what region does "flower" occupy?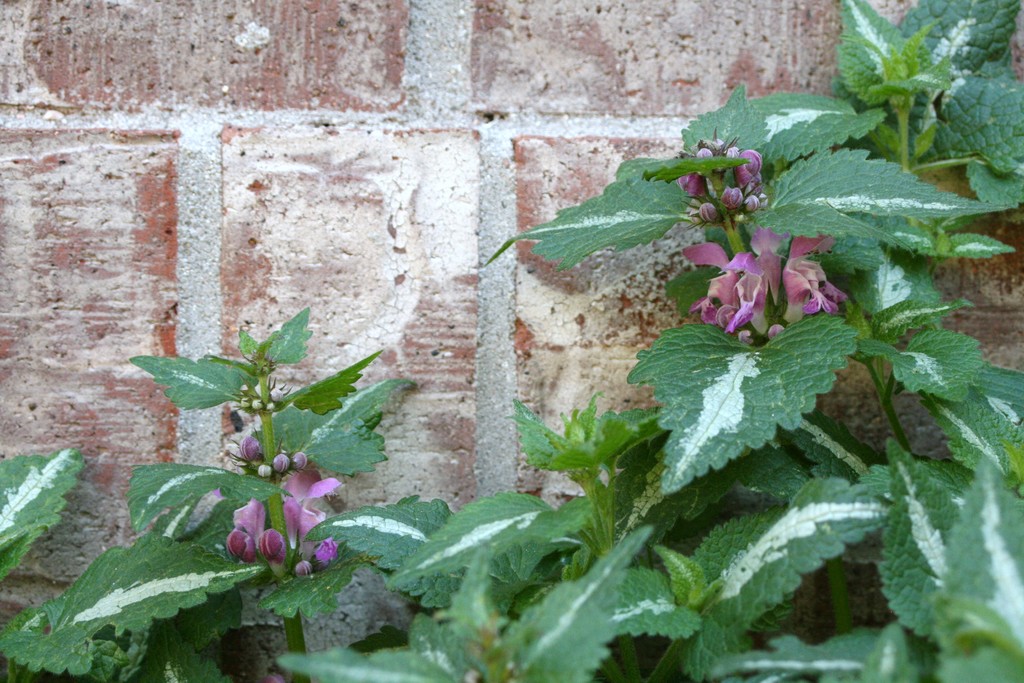
228 498 268 552.
